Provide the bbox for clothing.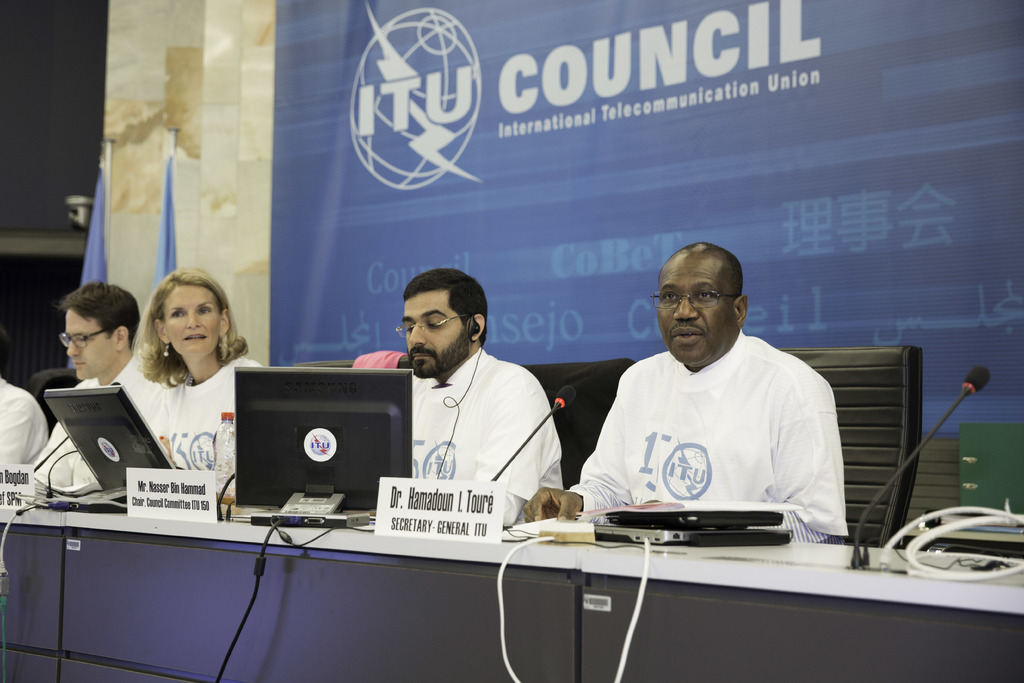
select_region(566, 325, 860, 547).
